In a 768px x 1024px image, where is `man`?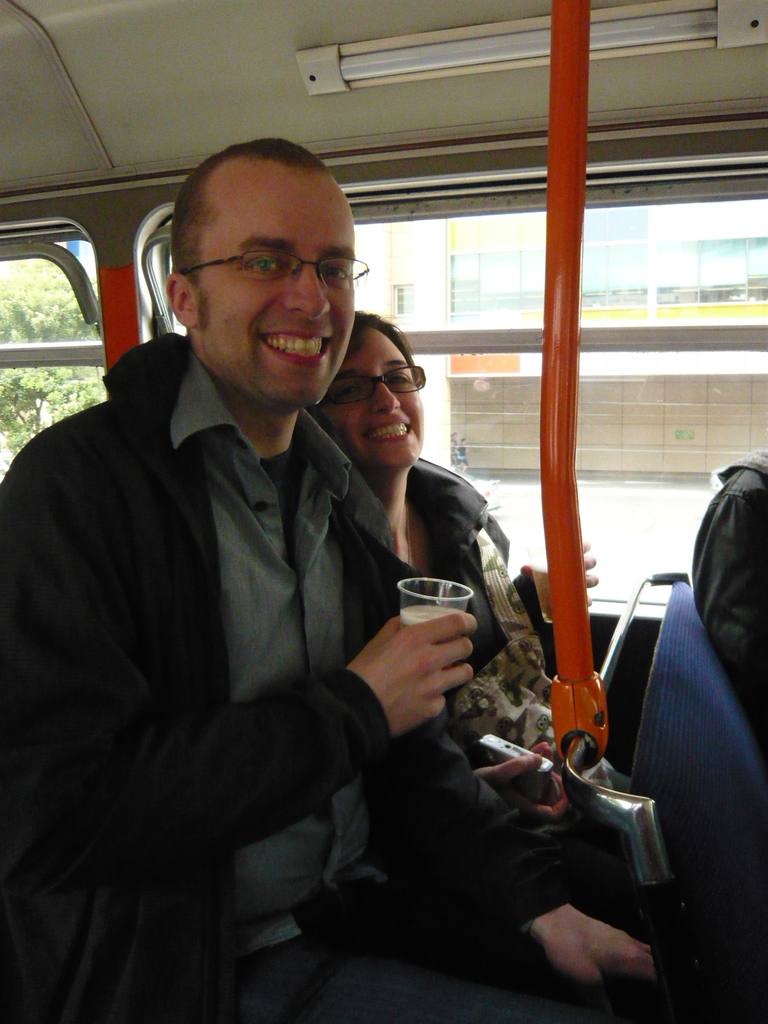
17:126:560:1000.
